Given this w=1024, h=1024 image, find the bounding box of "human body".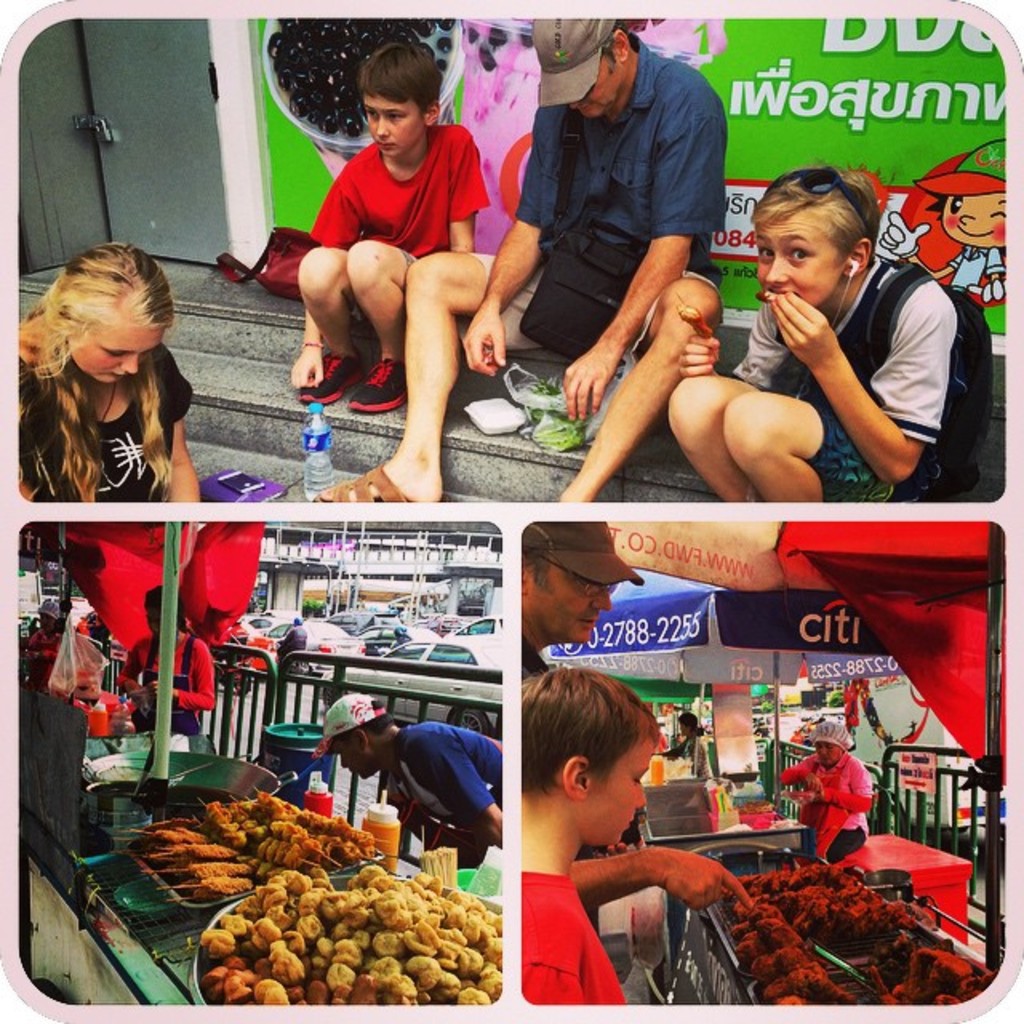
{"x1": 120, "y1": 635, "x2": 222, "y2": 741}.
